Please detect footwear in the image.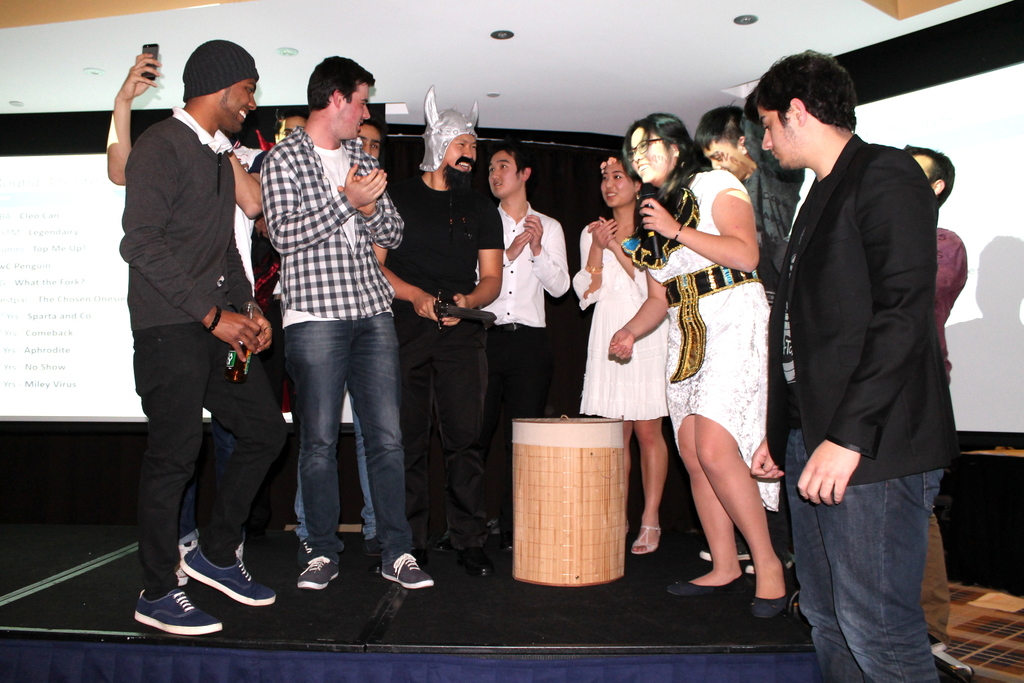
x1=746, y1=556, x2=792, y2=574.
